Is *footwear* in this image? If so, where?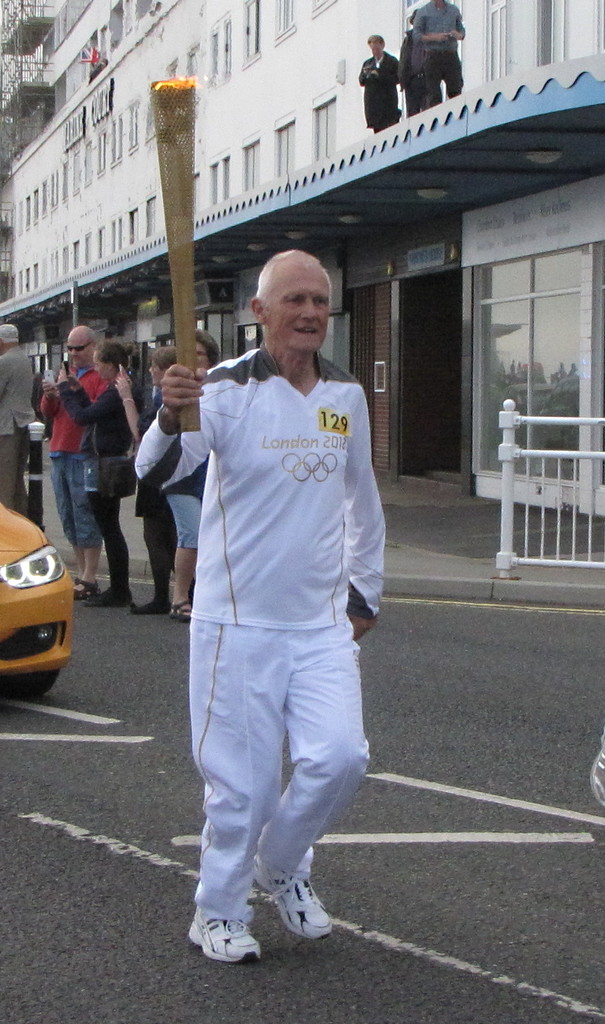
Yes, at region(253, 856, 334, 944).
